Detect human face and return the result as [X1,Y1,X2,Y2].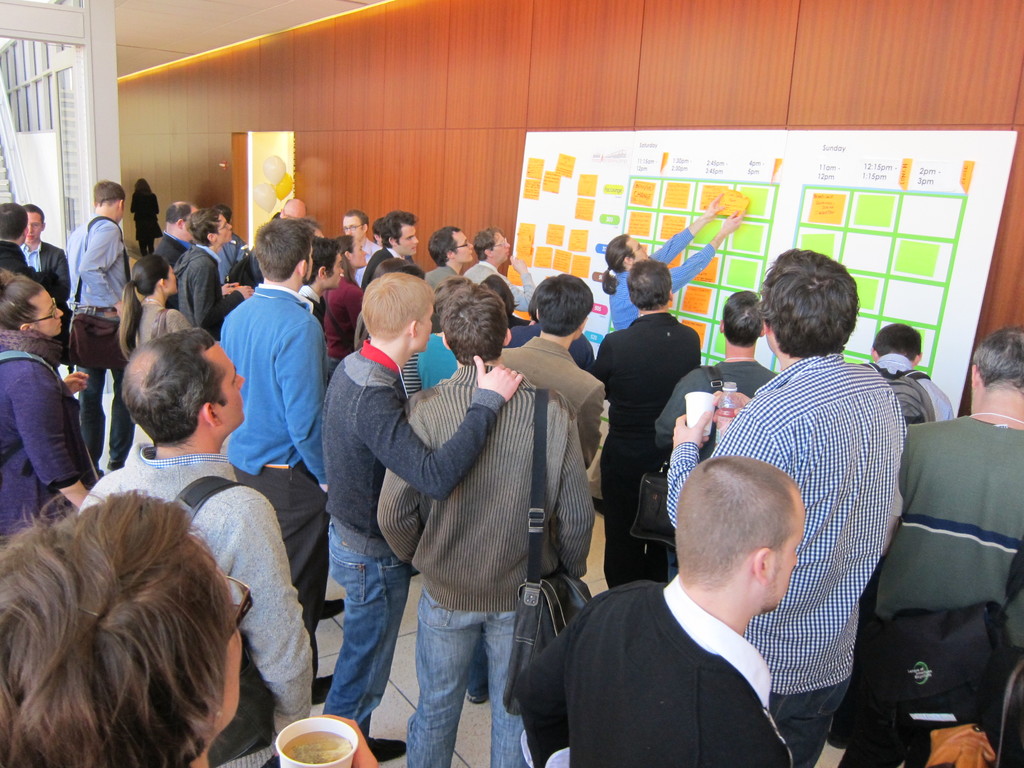
[630,237,651,257].
